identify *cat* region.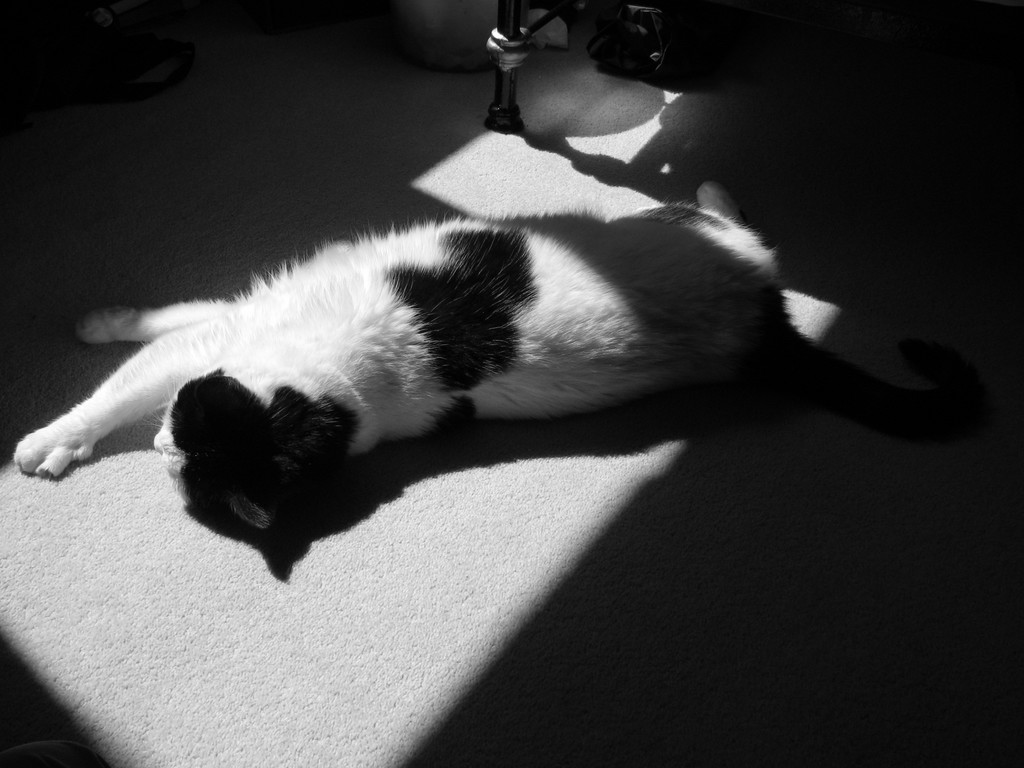
Region: {"x1": 5, "y1": 148, "x2": 933, "y2": 573}.
